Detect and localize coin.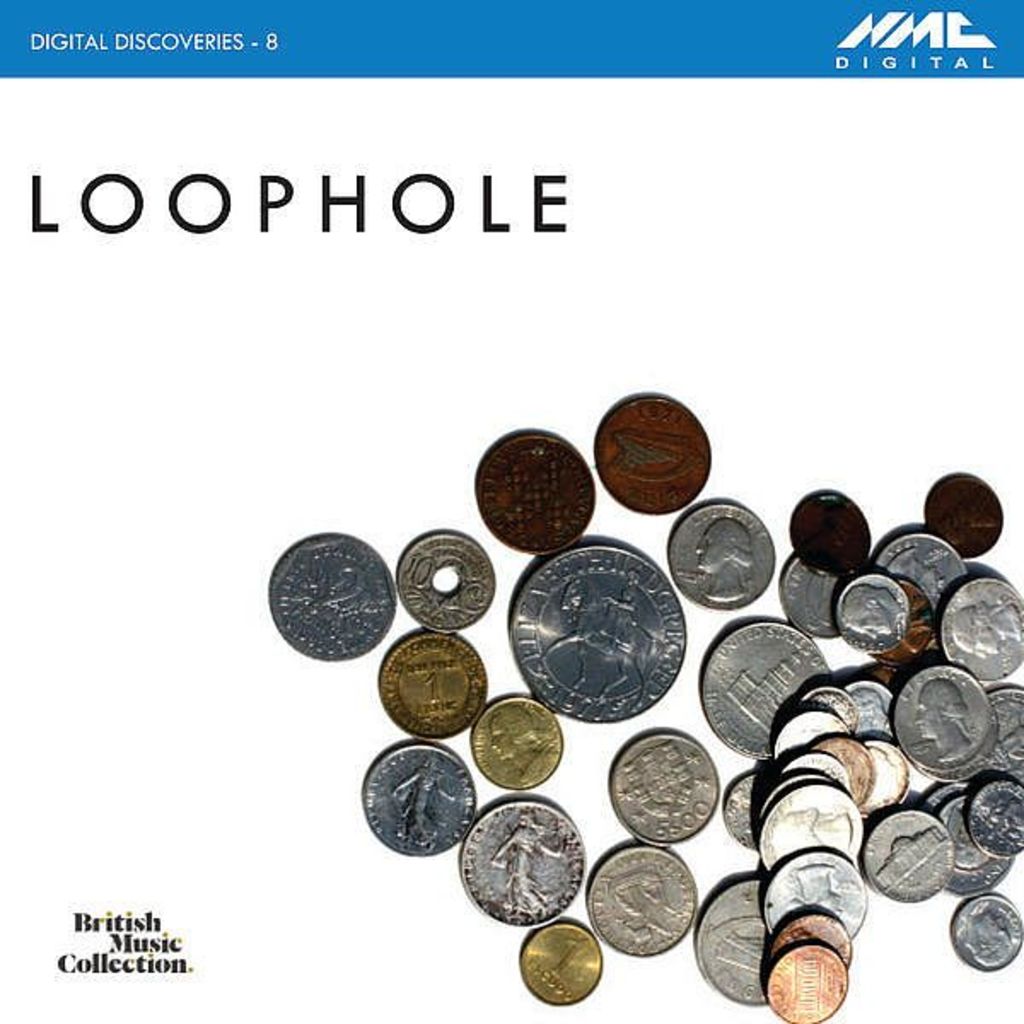
Localized at <region>780, 550, 848, 635</region>.
